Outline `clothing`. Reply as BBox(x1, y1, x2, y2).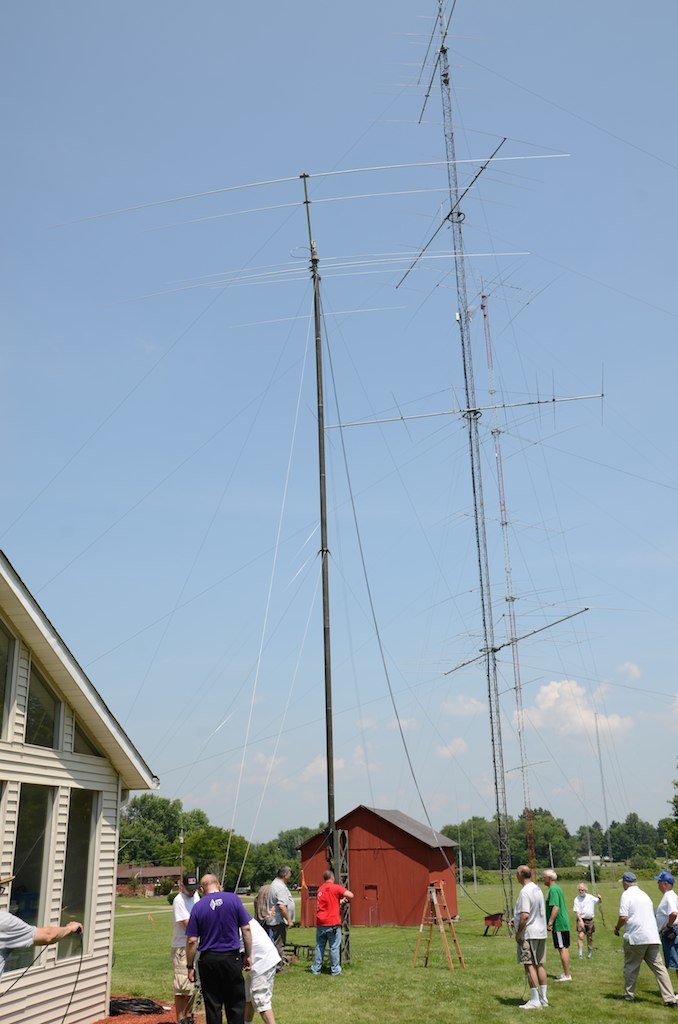
BBox(173, 939, 195, 1006).
